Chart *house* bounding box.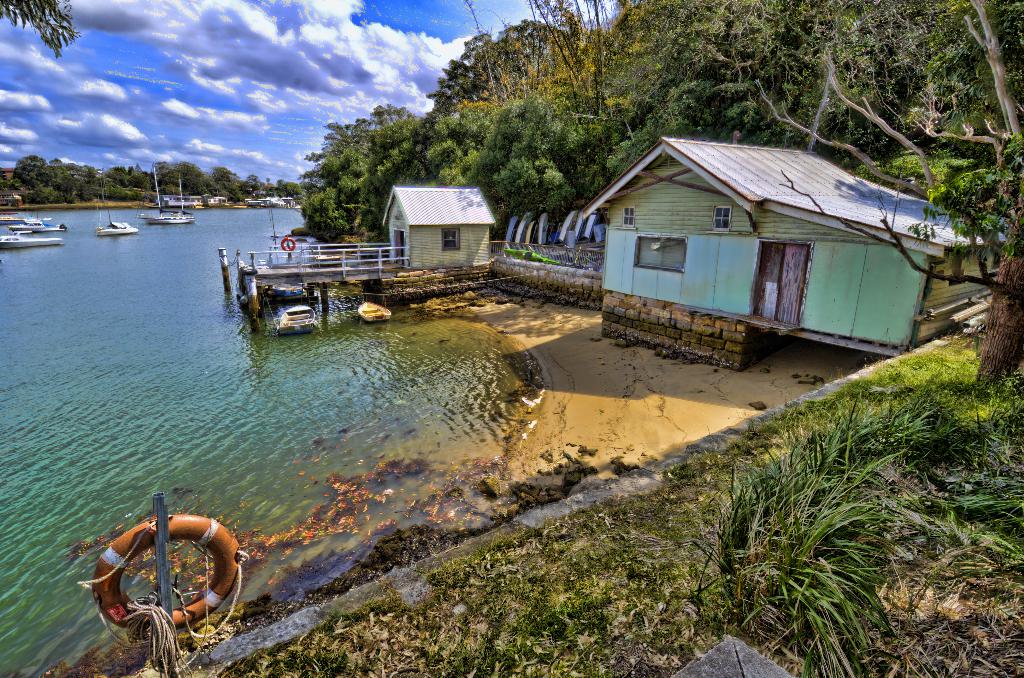
Charted: 0 192 22 207.
